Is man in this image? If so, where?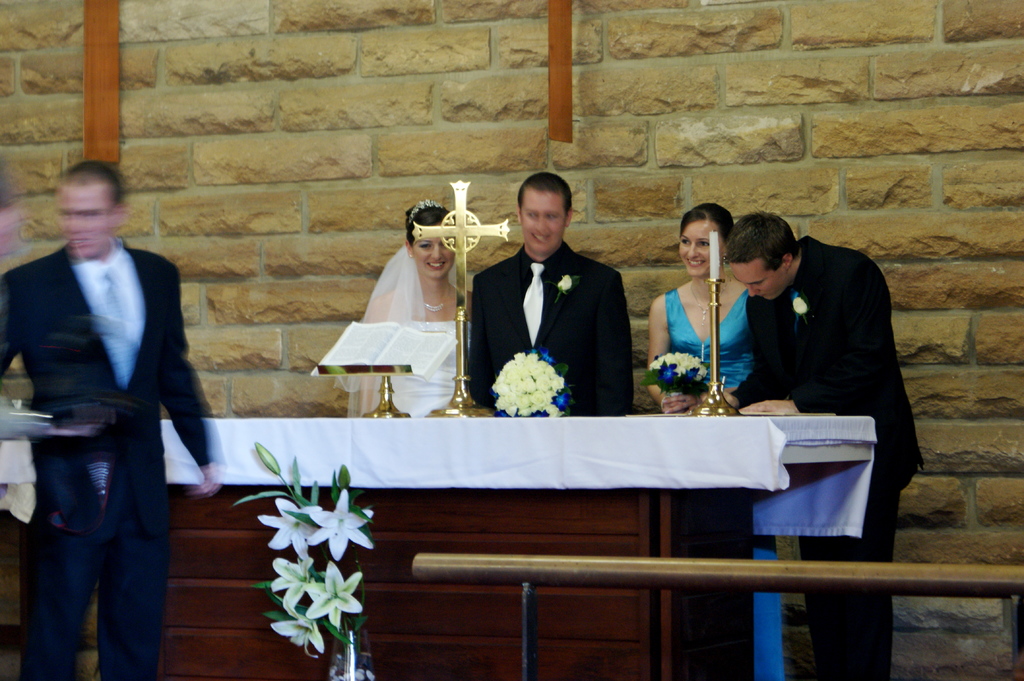
Yes, at left=476, top=172, right=636, bottom=418.
